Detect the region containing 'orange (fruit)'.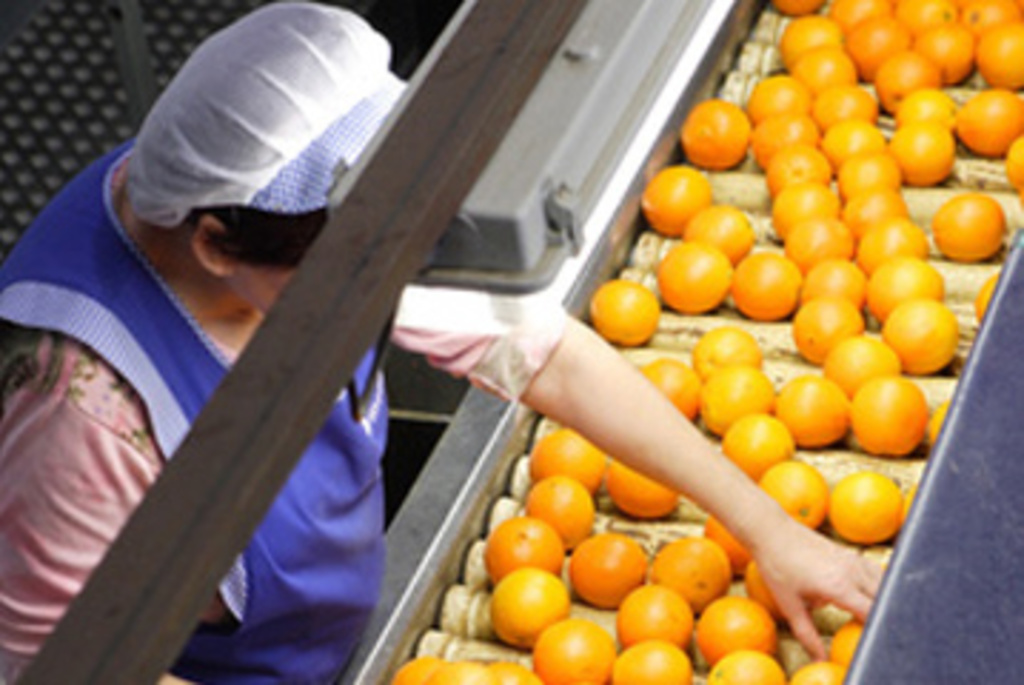
[756,80,807,108].
